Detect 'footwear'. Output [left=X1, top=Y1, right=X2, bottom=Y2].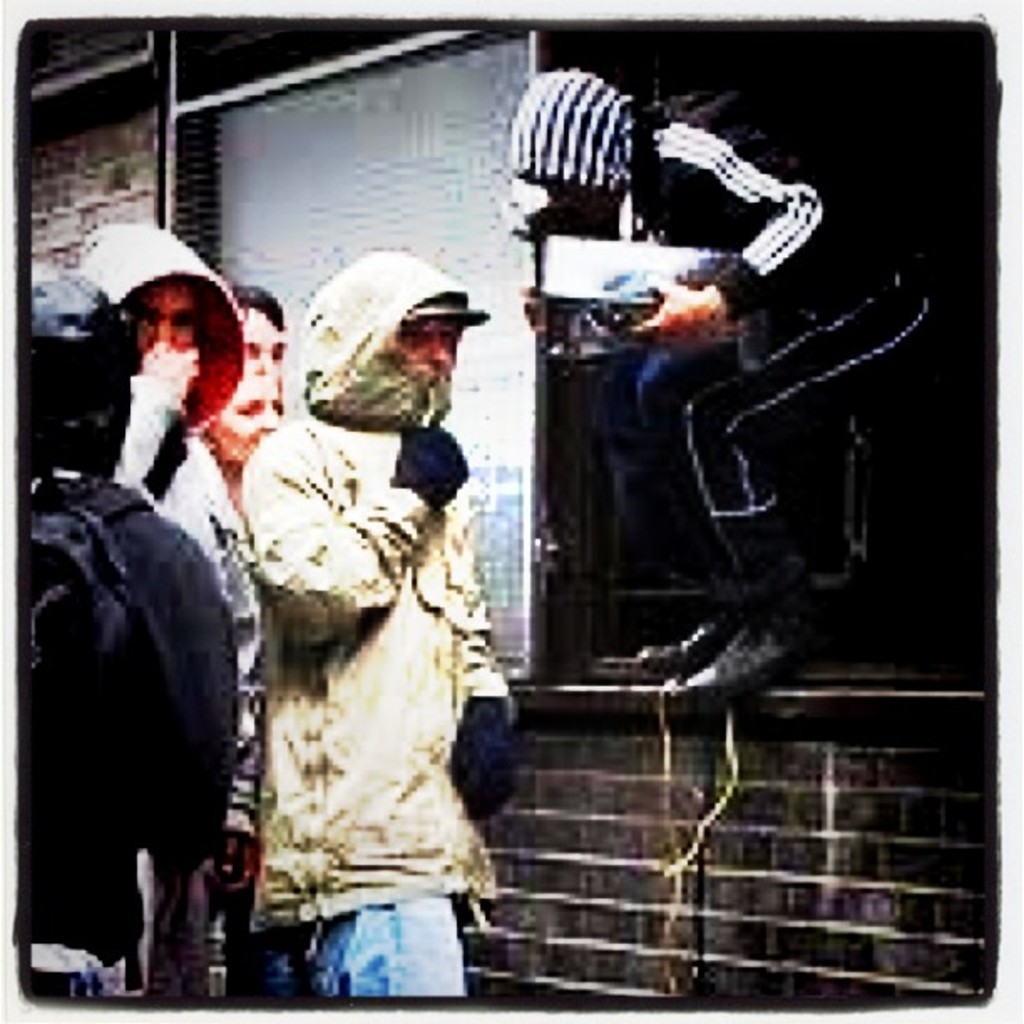
[left=629, top=609, right=730, bottom=666].
